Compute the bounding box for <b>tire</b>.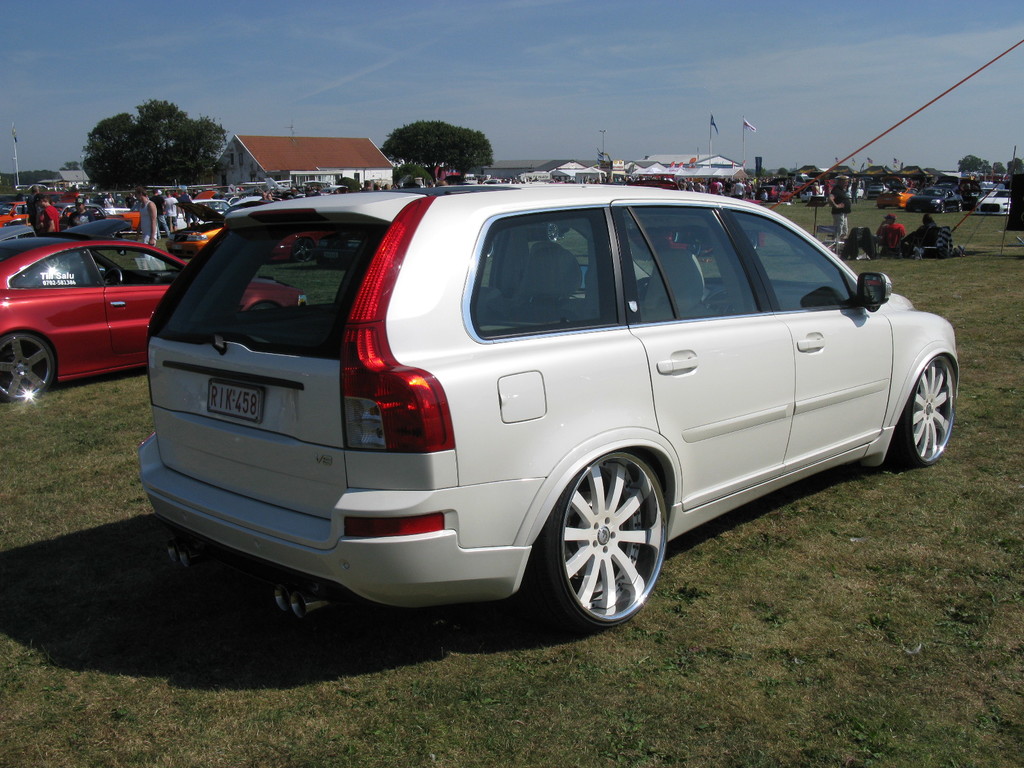
detection(878, 202, 888, 211).
